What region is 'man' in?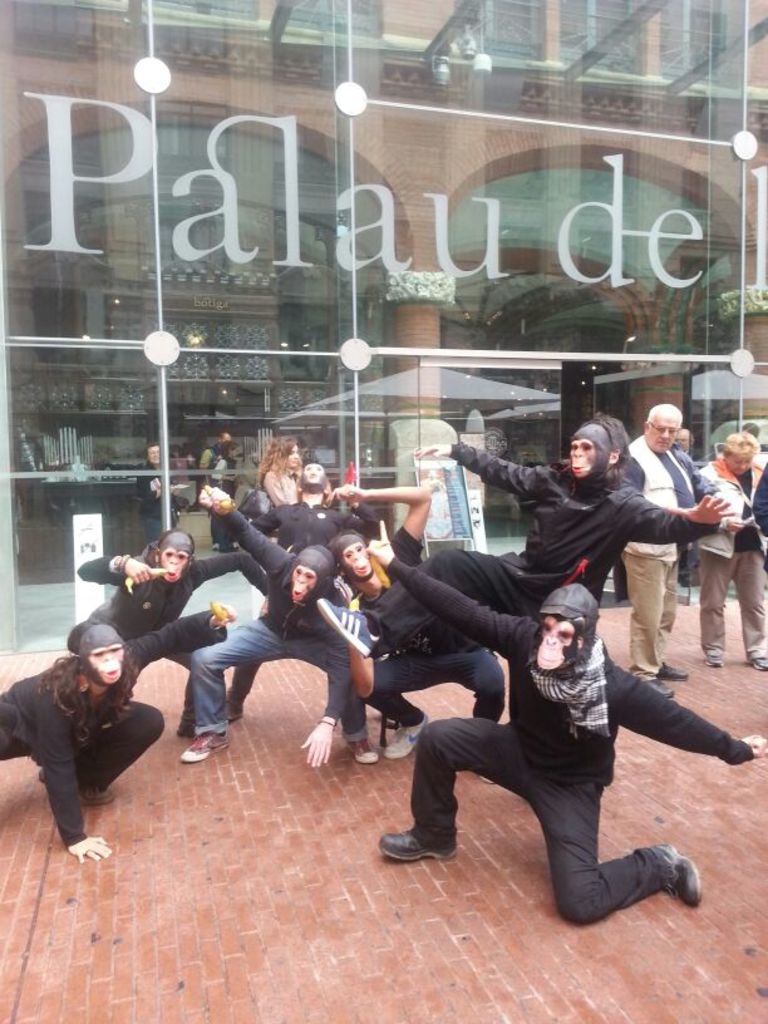
<box>177,479,383,765</box>.
